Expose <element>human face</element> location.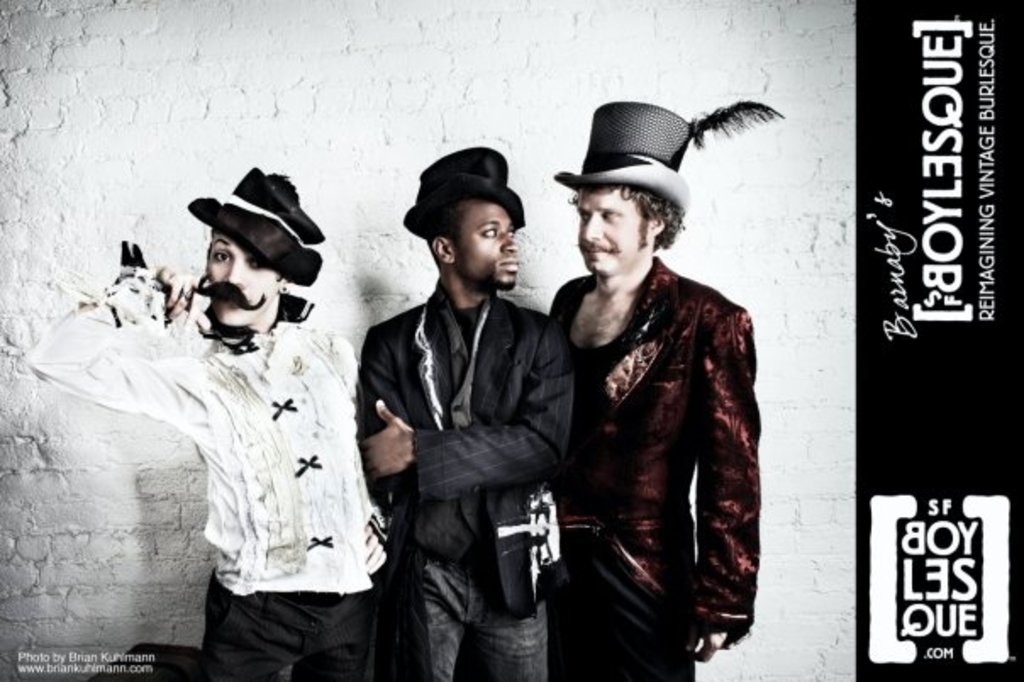
Exposed at bbox=(454, 205, 519, 288).
